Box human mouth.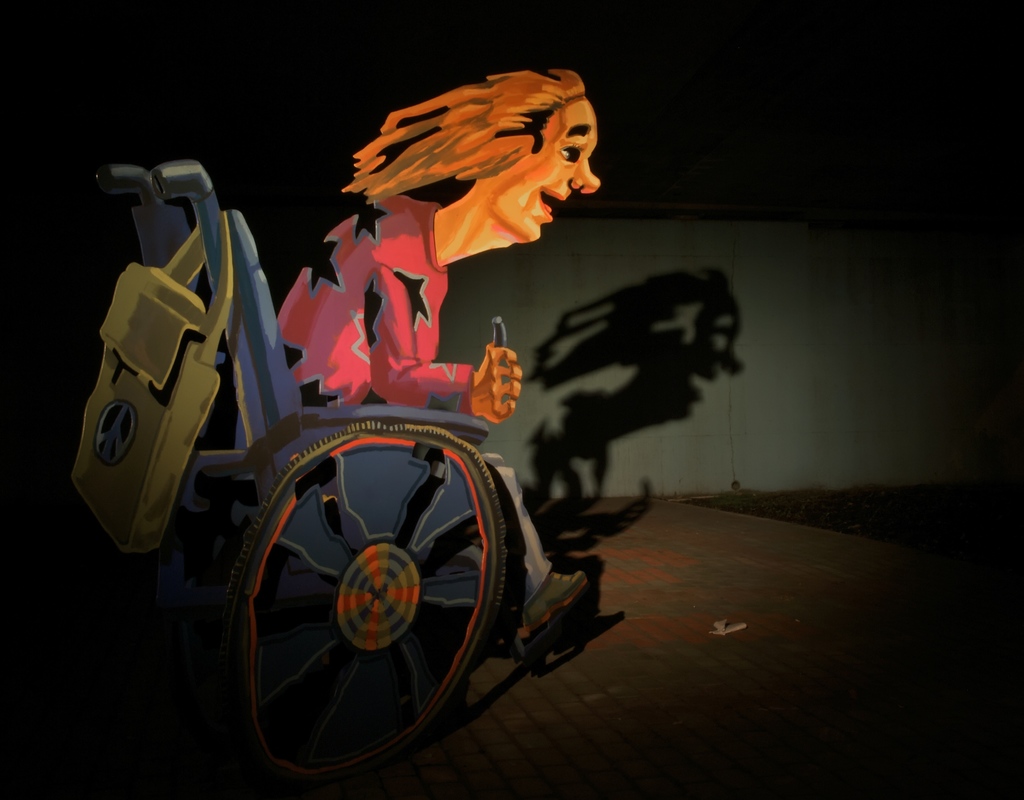
select_region(540, 190, 559, 218).
